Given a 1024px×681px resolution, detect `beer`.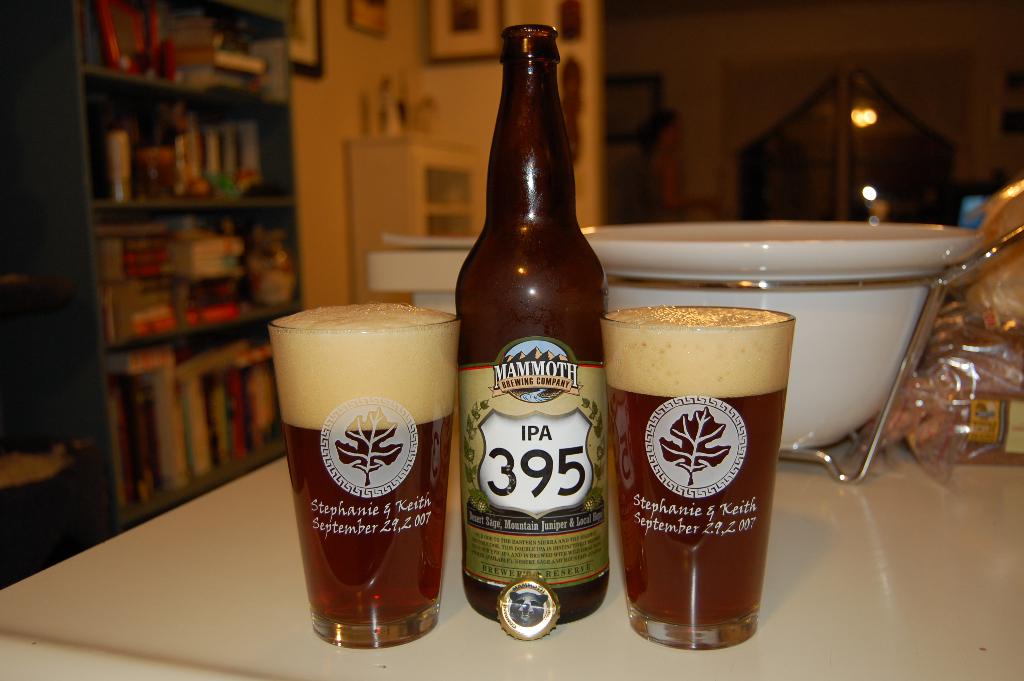
451/24/607/625.
